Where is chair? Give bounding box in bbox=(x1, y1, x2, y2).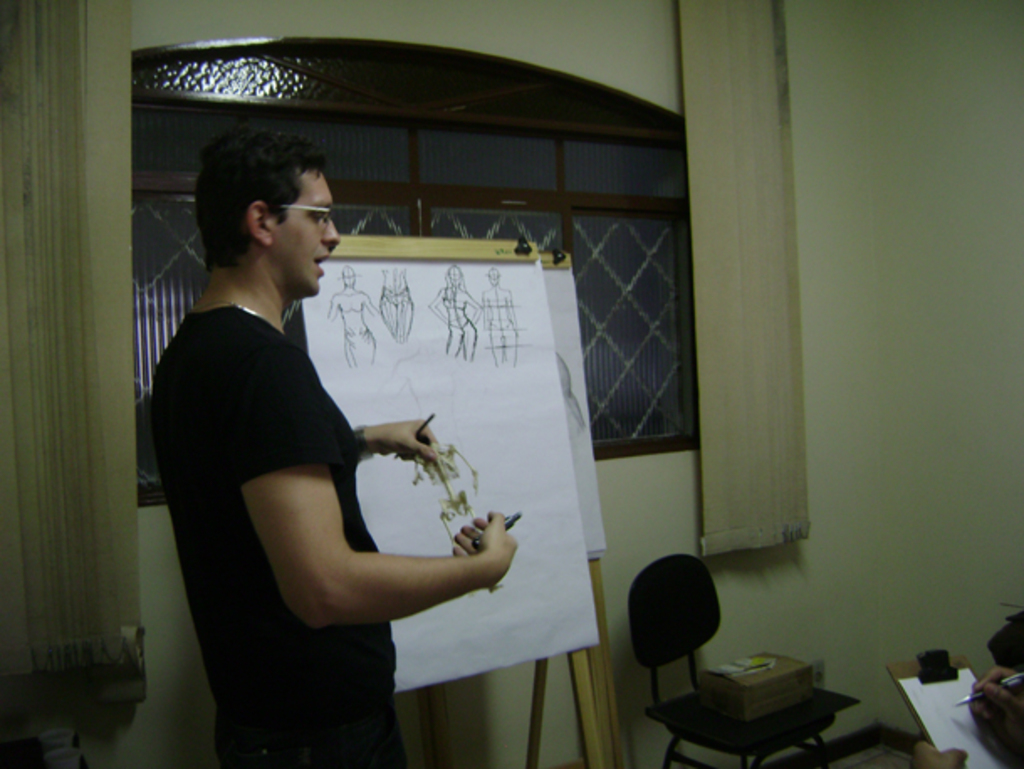
bbox=(616, 547, 784, 745).
